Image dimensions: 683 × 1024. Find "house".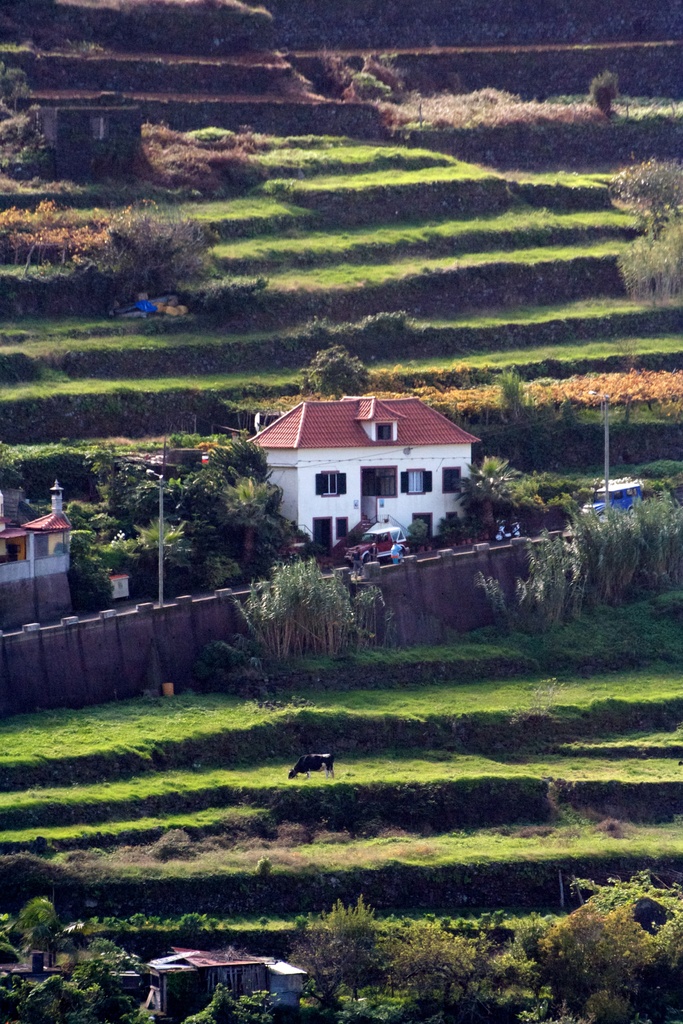
left=0, top=486, right=79, bottom=588.
